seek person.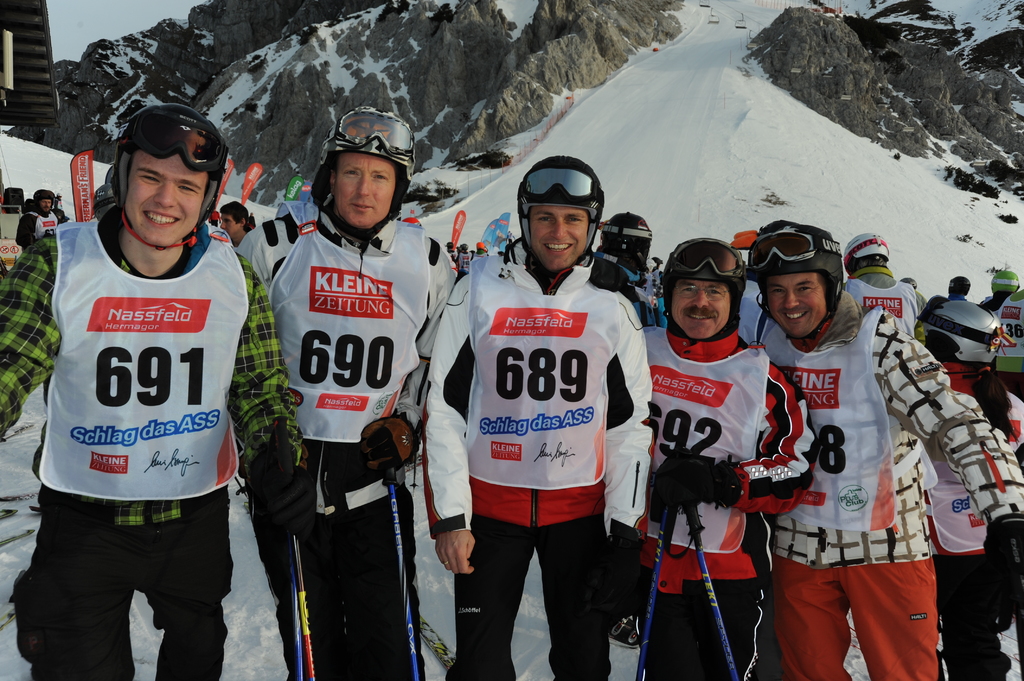
select_region(734, 227, 1023, 673).
